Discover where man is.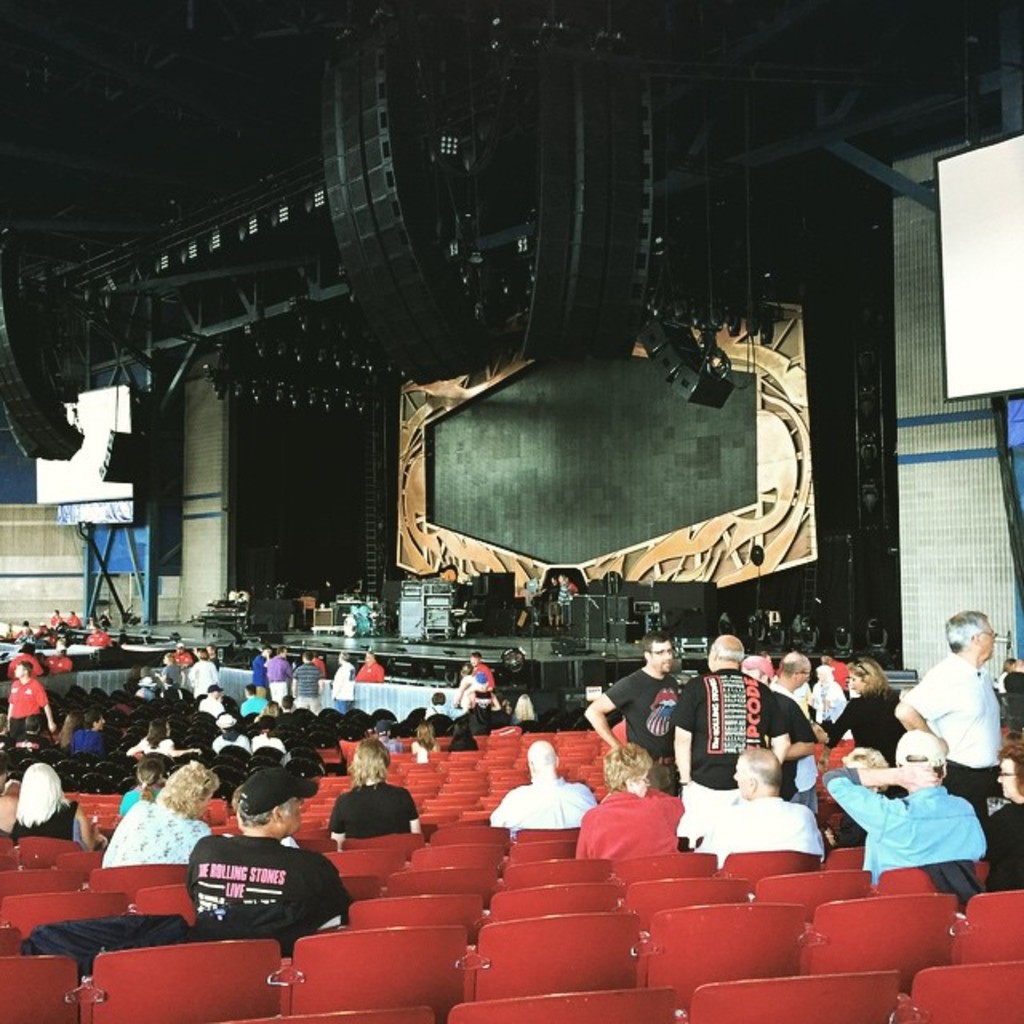
Discovered at Rect(238, 677, 275, 723).
